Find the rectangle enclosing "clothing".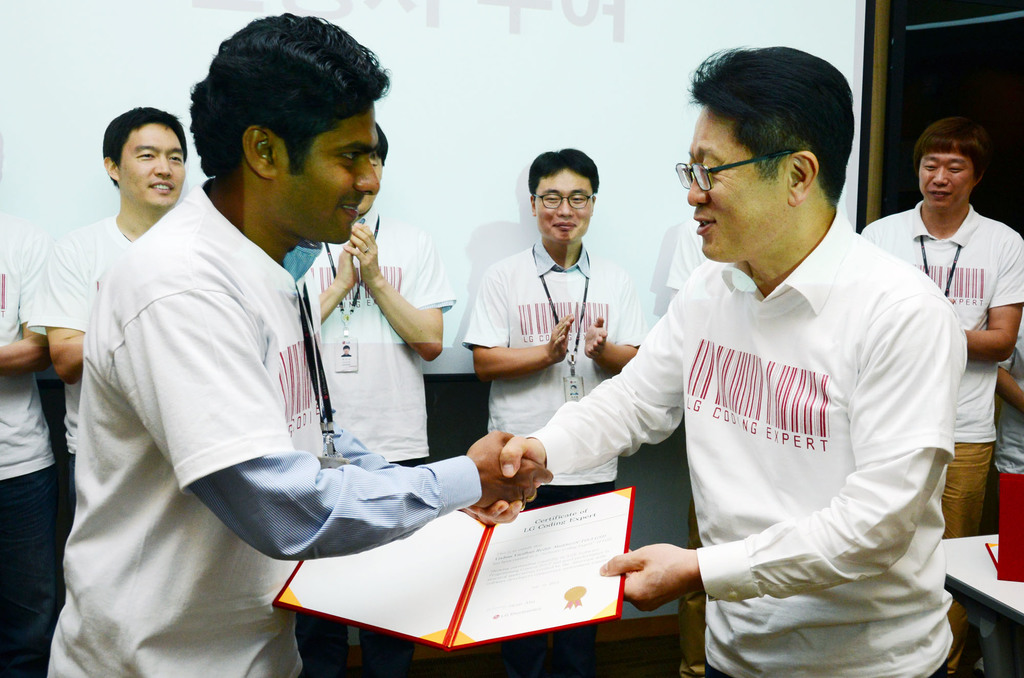
x1=19, y1=204, x2=156, y2=501.
